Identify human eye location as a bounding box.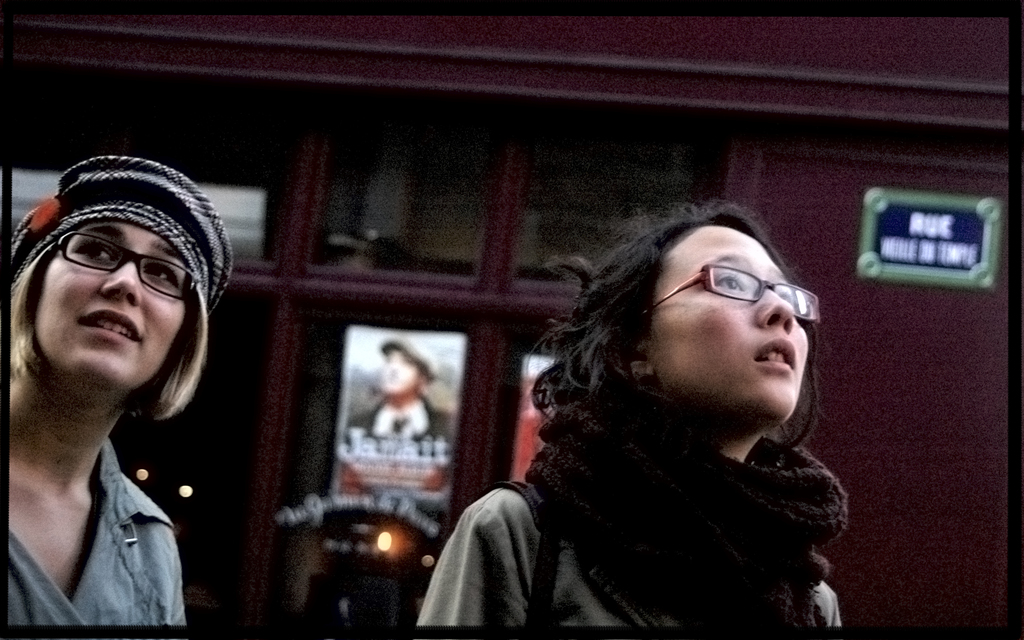
Rect(146, 258, 176, 288).
